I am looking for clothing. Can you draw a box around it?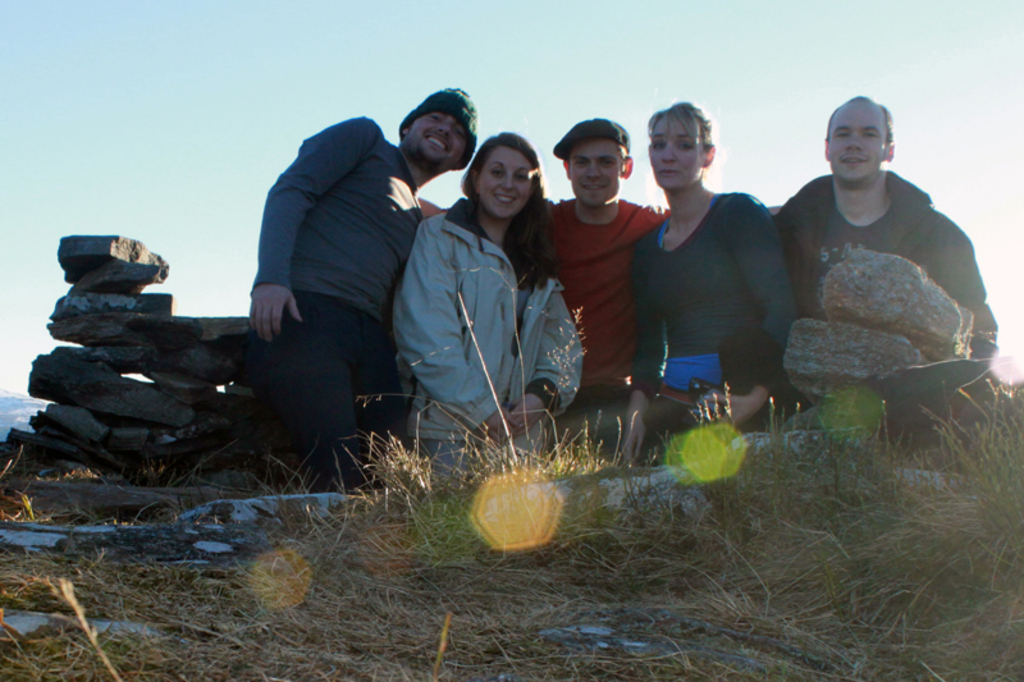
Sure, the bounding box is BBox(244, 115, 426, 493).
